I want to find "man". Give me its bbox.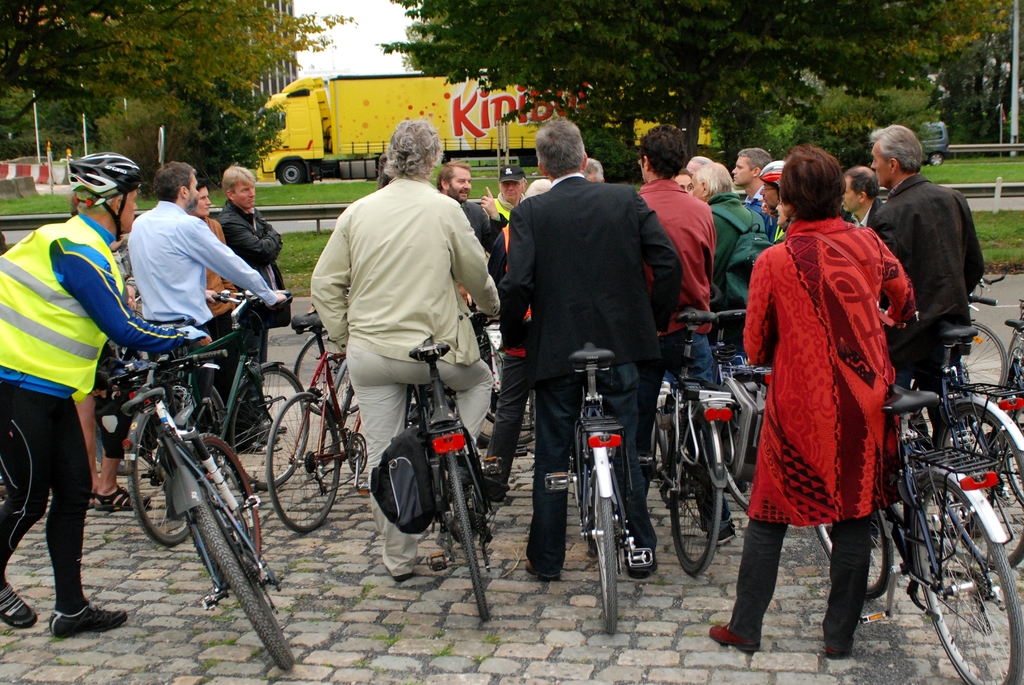
l=487, t=122, r=680, b=574.
